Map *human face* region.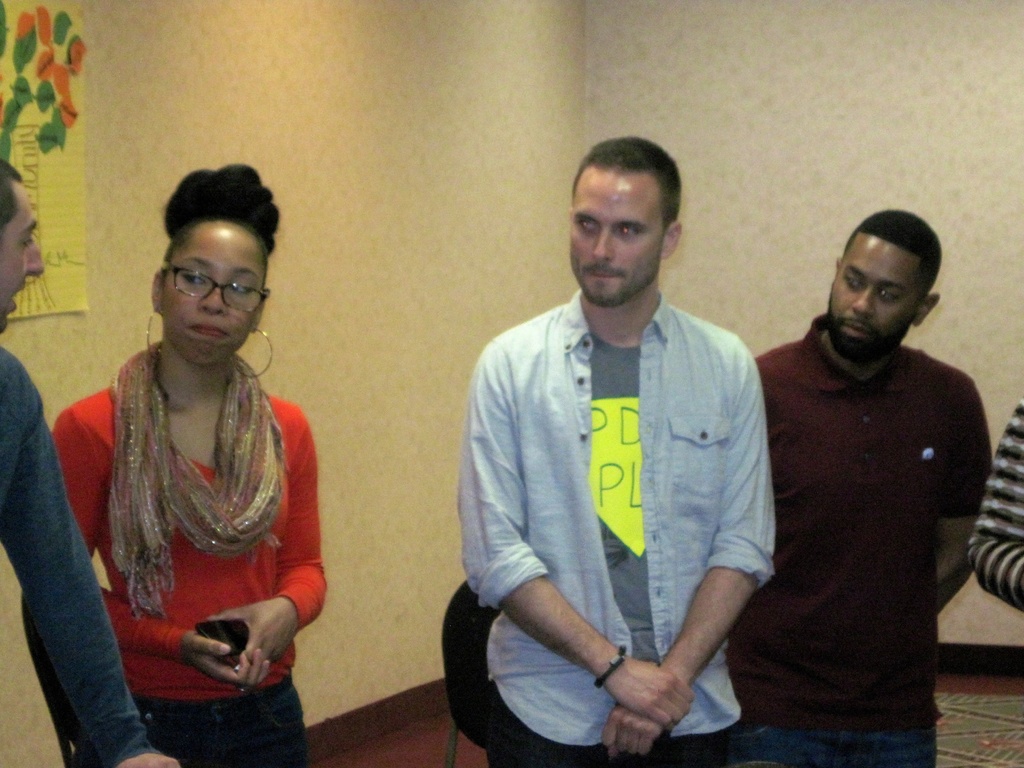
Mapped to select_region(567, 169, 661, 304).
